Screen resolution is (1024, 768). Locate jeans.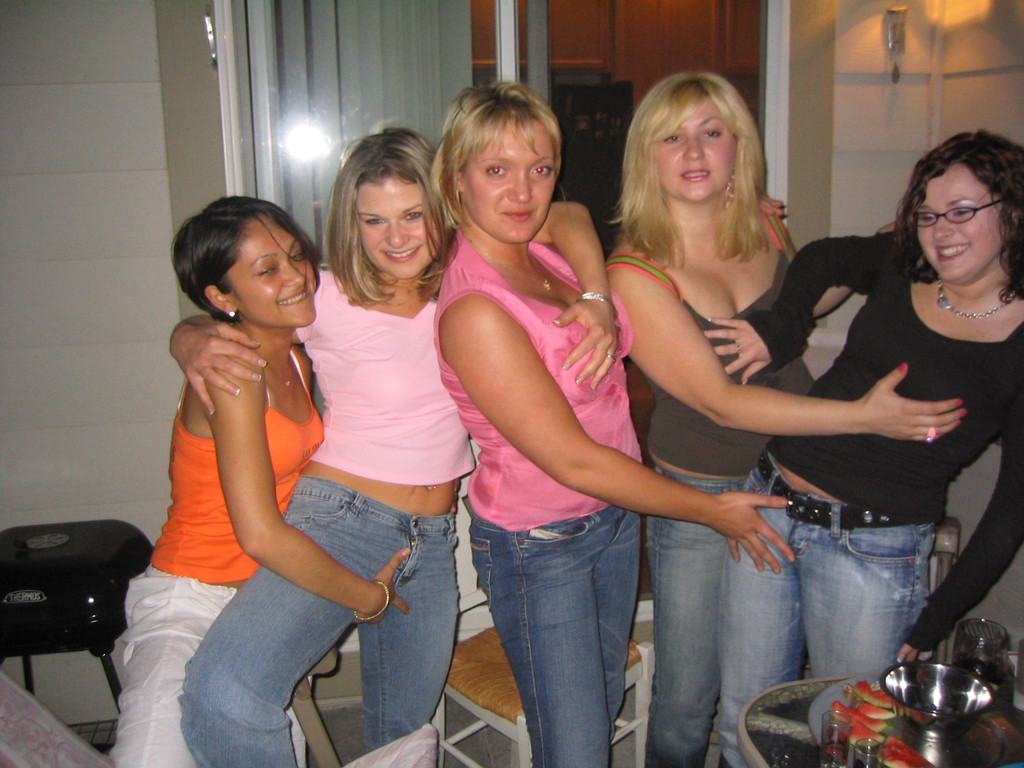
(723,449,932,766).
